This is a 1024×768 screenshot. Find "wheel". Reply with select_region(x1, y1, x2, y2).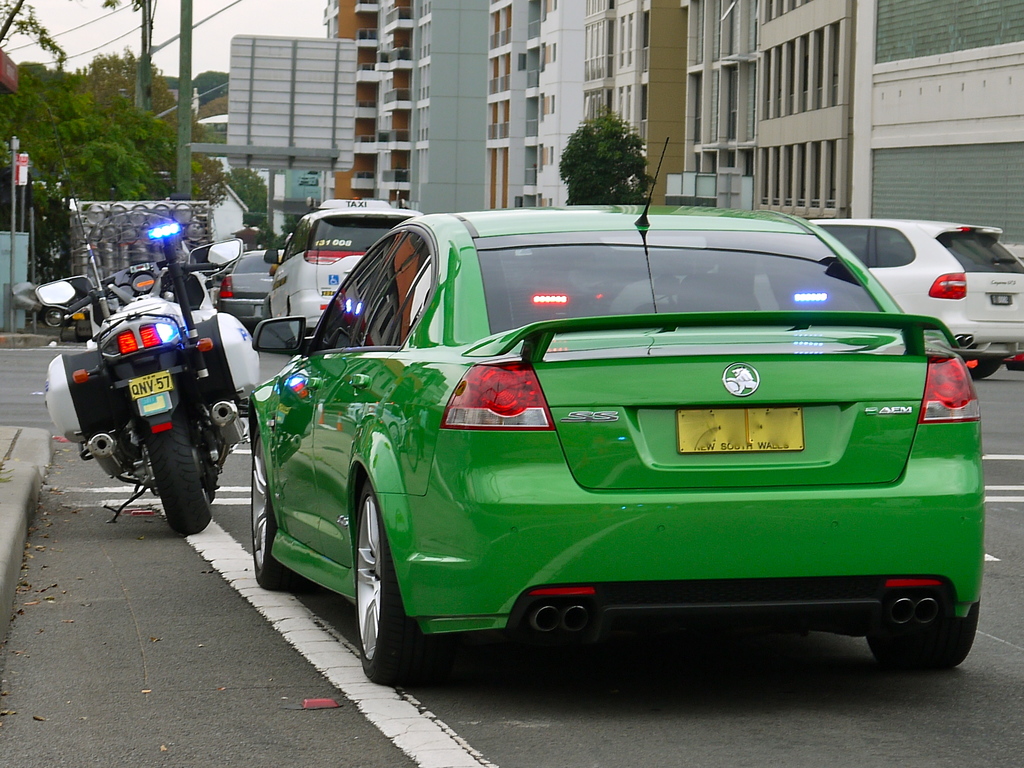
select_region(337, 461, 432, 685).
